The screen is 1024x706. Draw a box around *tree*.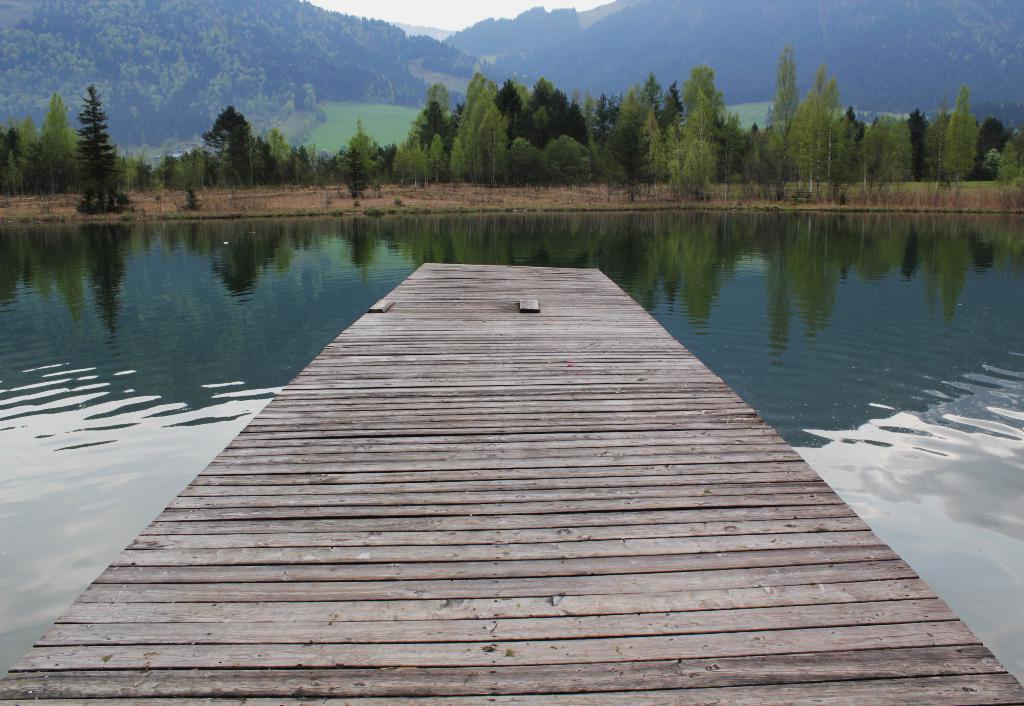
945/85/977/186.
